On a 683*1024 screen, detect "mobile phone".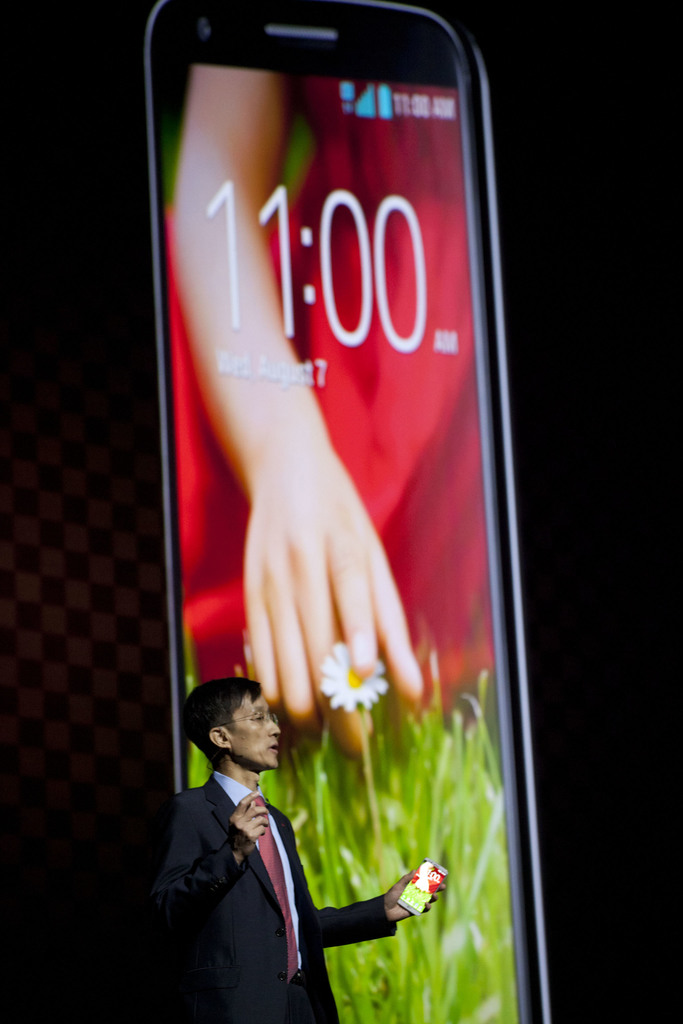
box(120, 0, 568, 996).
